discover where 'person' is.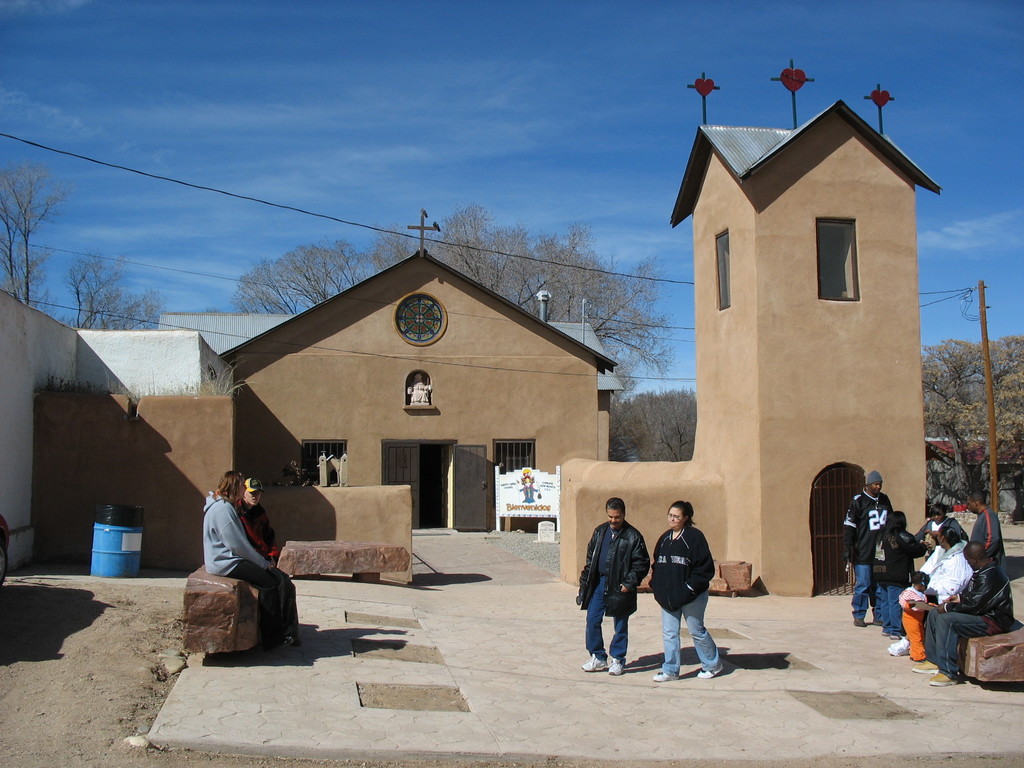
Discovered at x1=198, y1=467, x2=312, y2=647.
